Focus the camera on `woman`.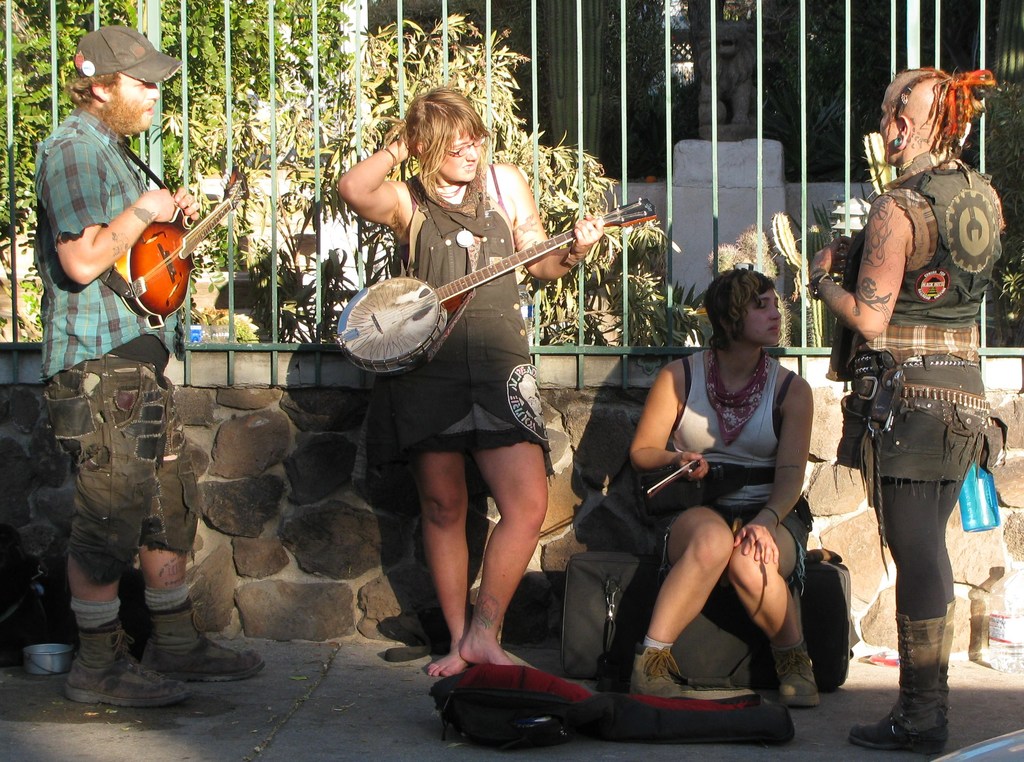
Focus region: crop(810, 61, 1008, 759).
